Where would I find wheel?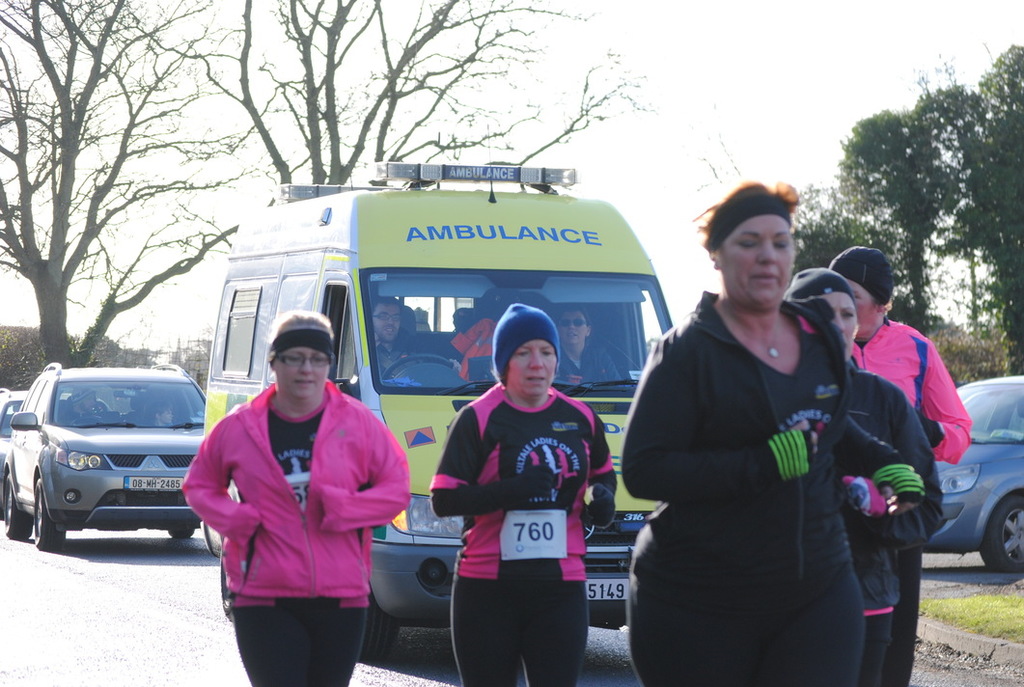
At l=359, t=586, r=402, b=669.
